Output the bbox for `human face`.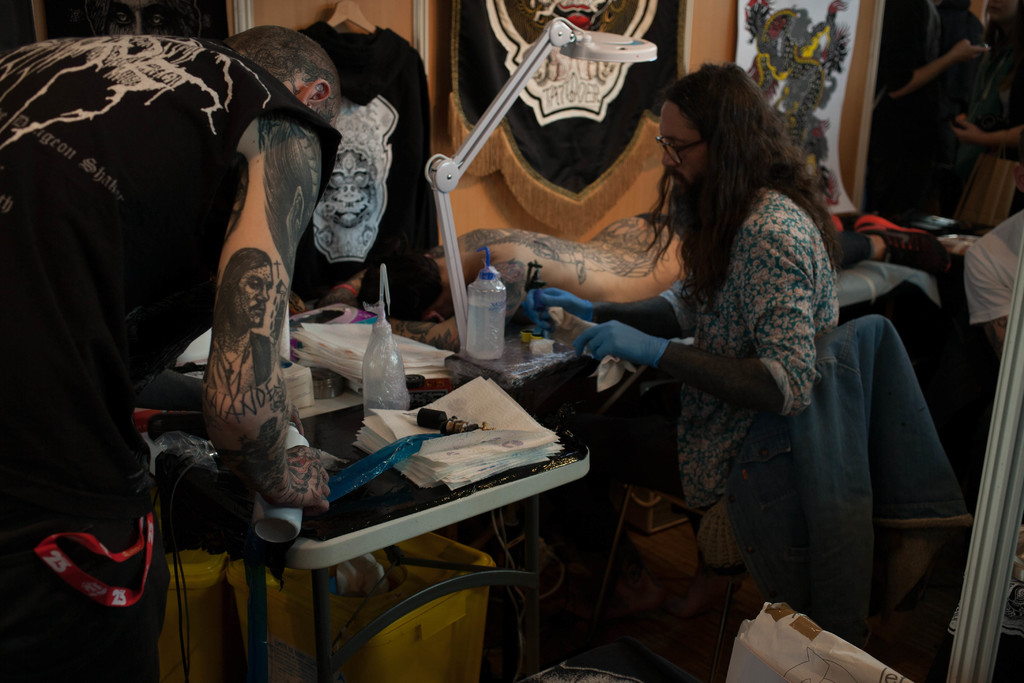
box=[237, 268, 273, 333].
